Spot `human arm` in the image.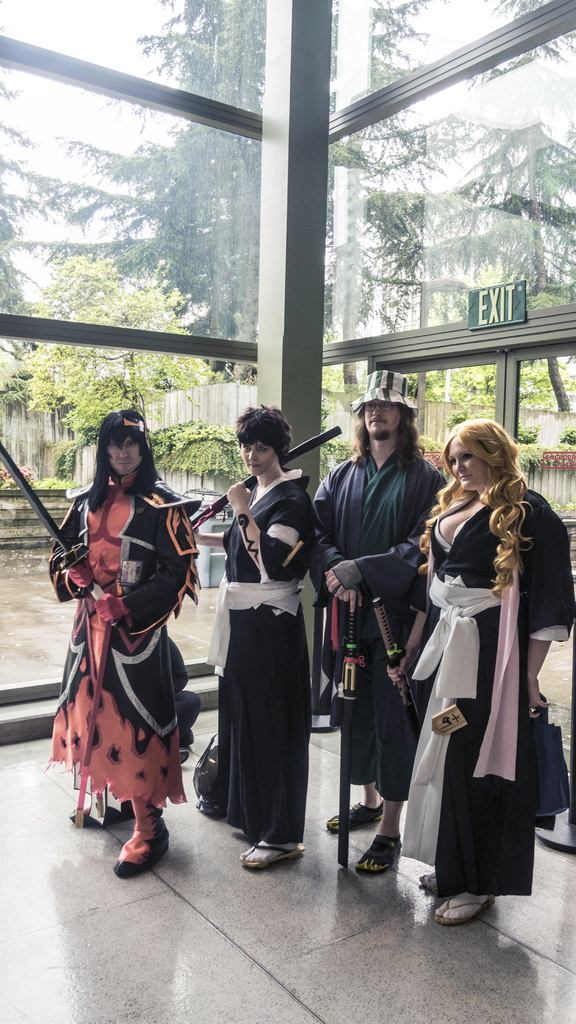
`human arm` found at <box>528,505,572,719</box>.
